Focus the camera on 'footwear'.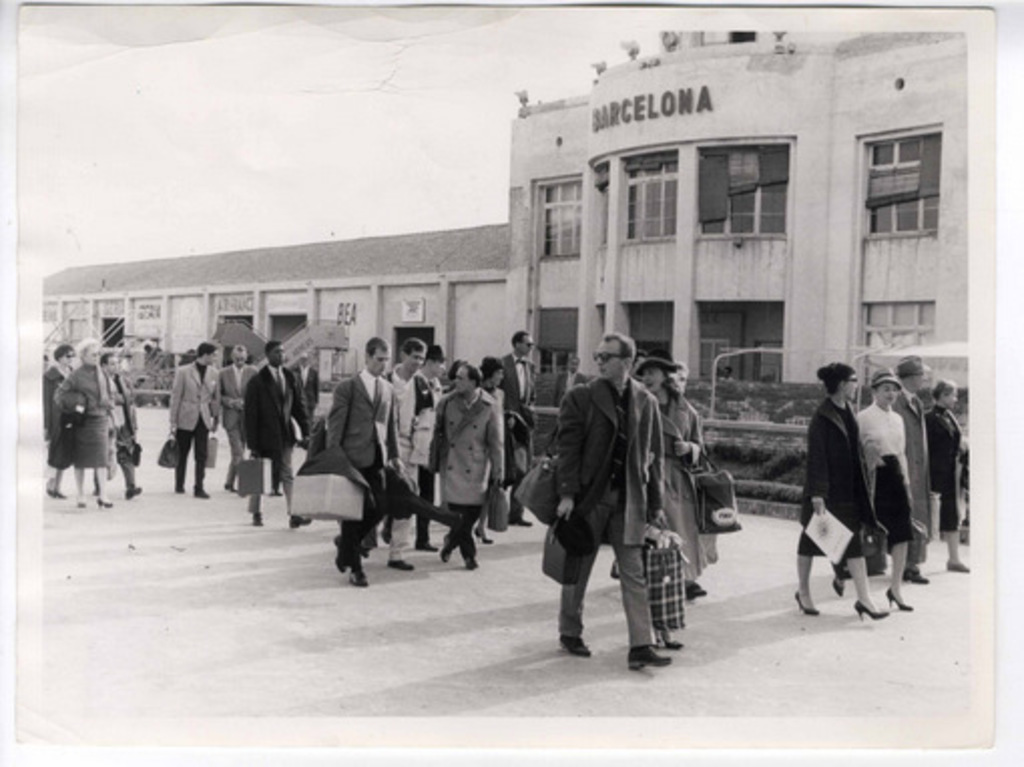
Focus region: Rect(118, 486, 141, 494).
